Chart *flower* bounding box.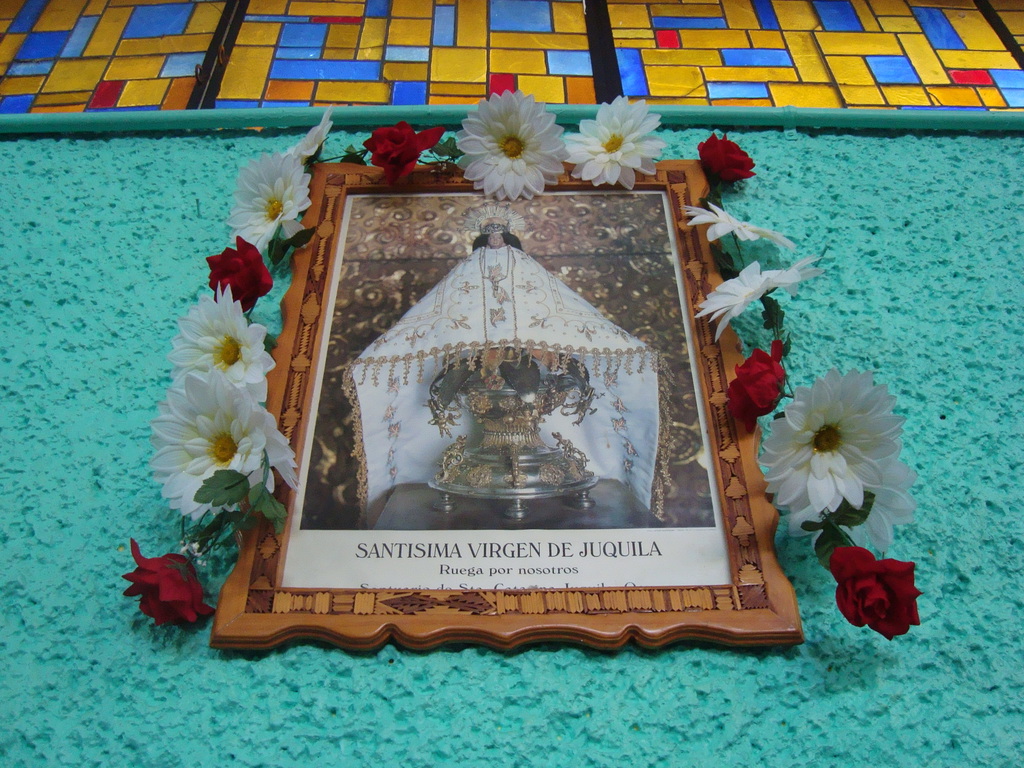
Charted: l=695, t=250, r=829, b=336.
